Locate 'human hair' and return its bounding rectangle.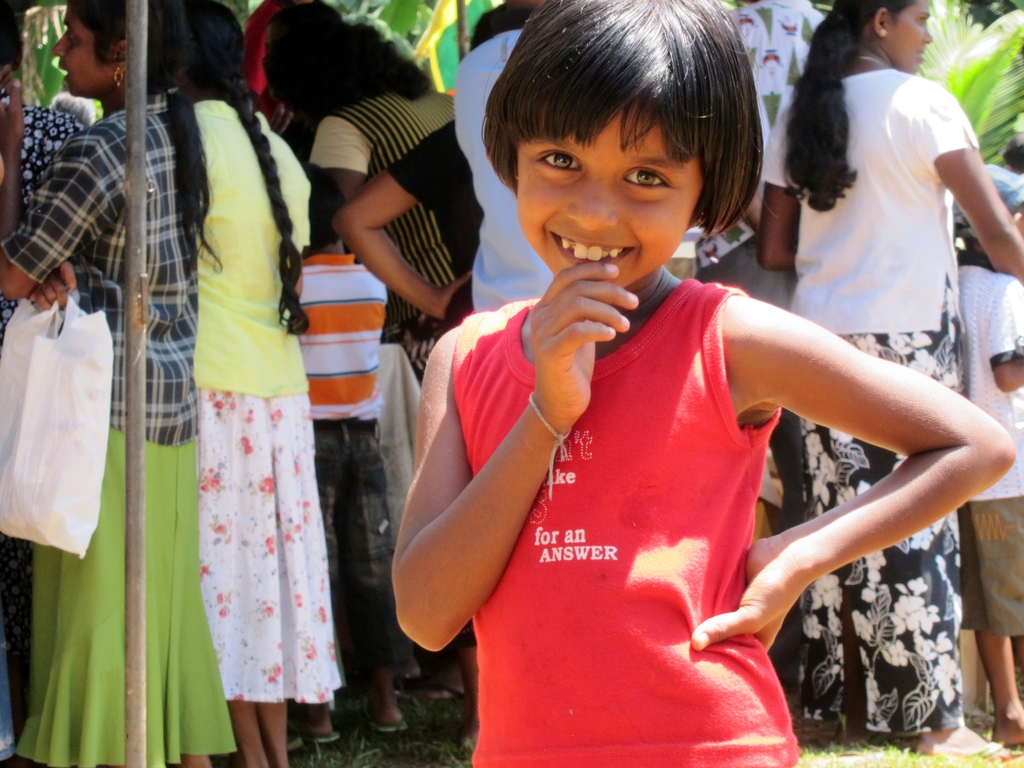
locate(486, 2, 757, 241).
